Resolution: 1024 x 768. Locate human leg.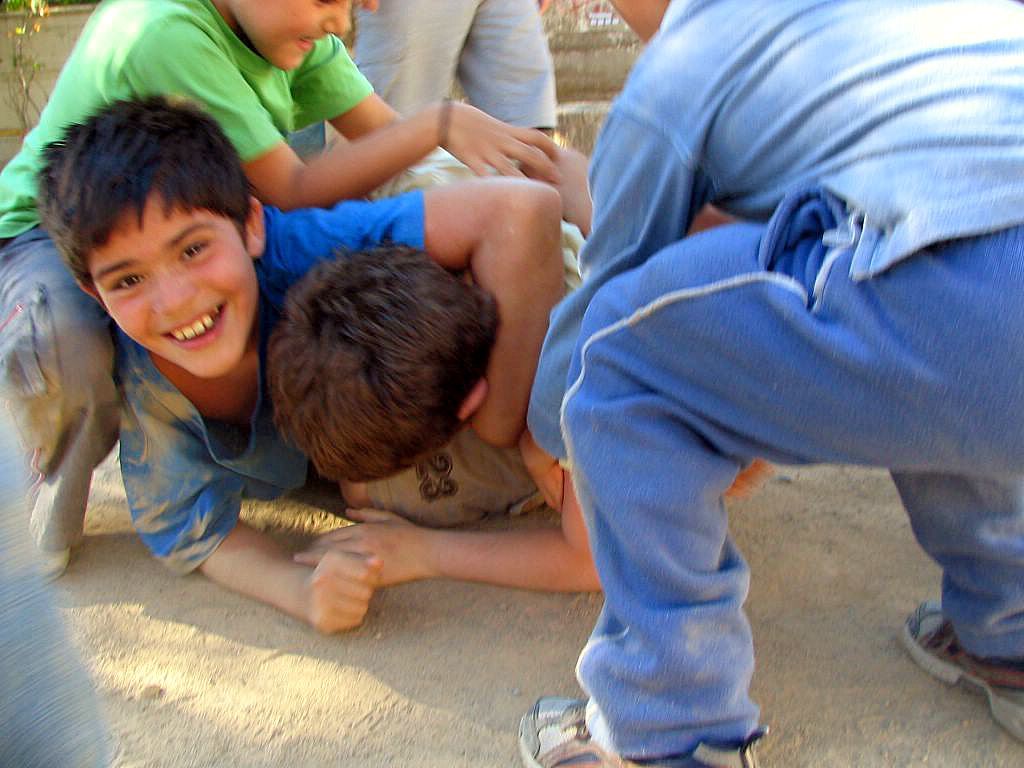
Rect(518, 191, 1023, 767).
